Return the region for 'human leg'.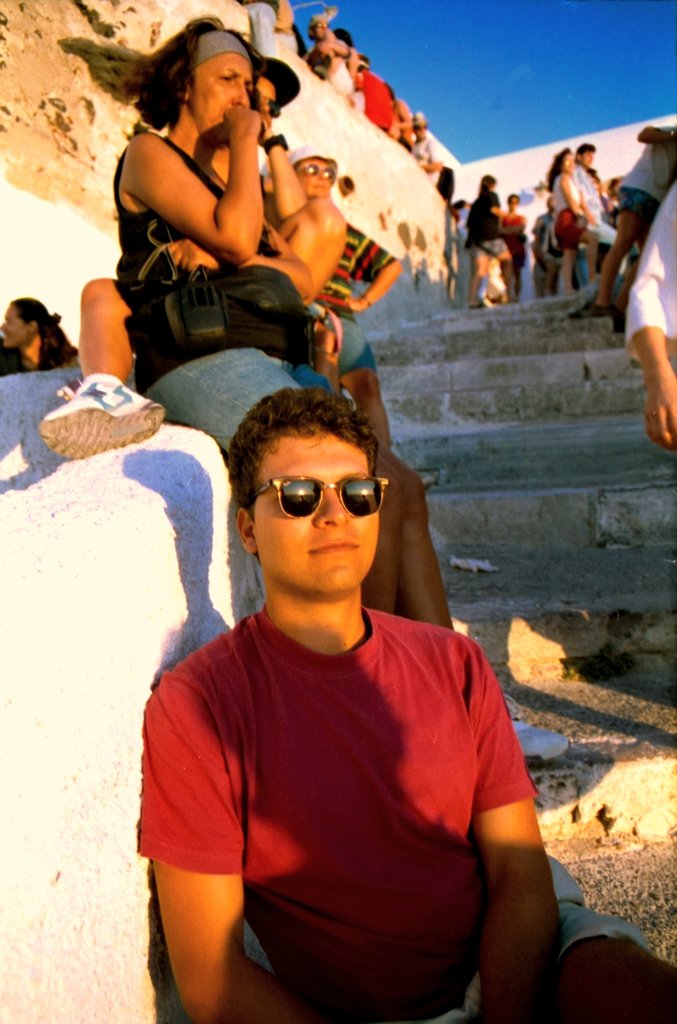
box(38, 283, 169, 458).
